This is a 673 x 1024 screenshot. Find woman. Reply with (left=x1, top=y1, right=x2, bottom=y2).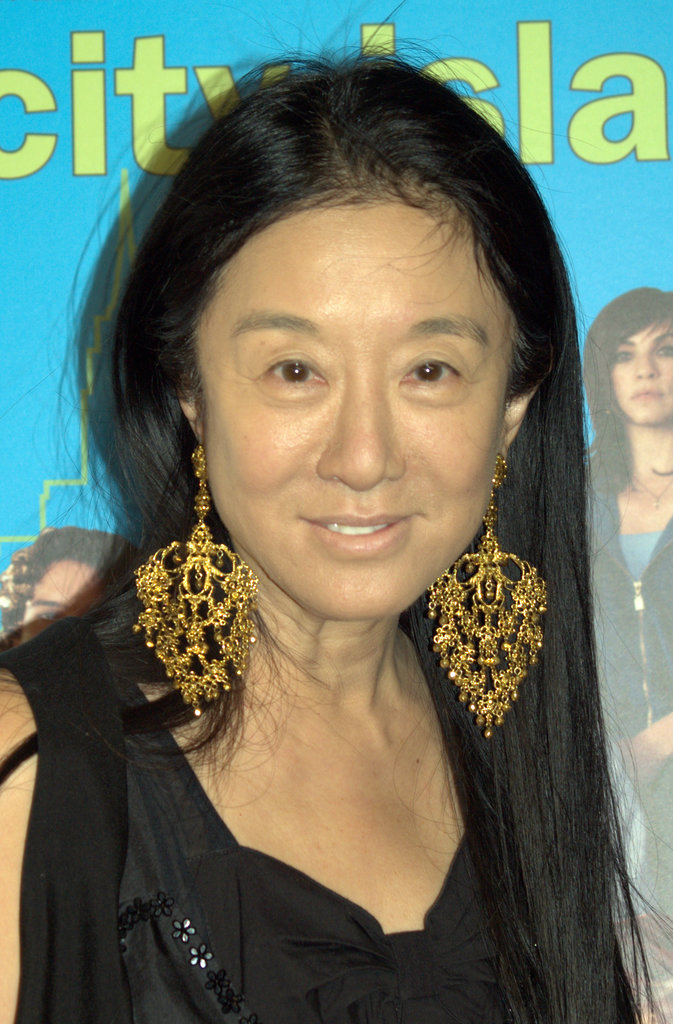
(left=581, top=288, right=672, bottom=1023).
